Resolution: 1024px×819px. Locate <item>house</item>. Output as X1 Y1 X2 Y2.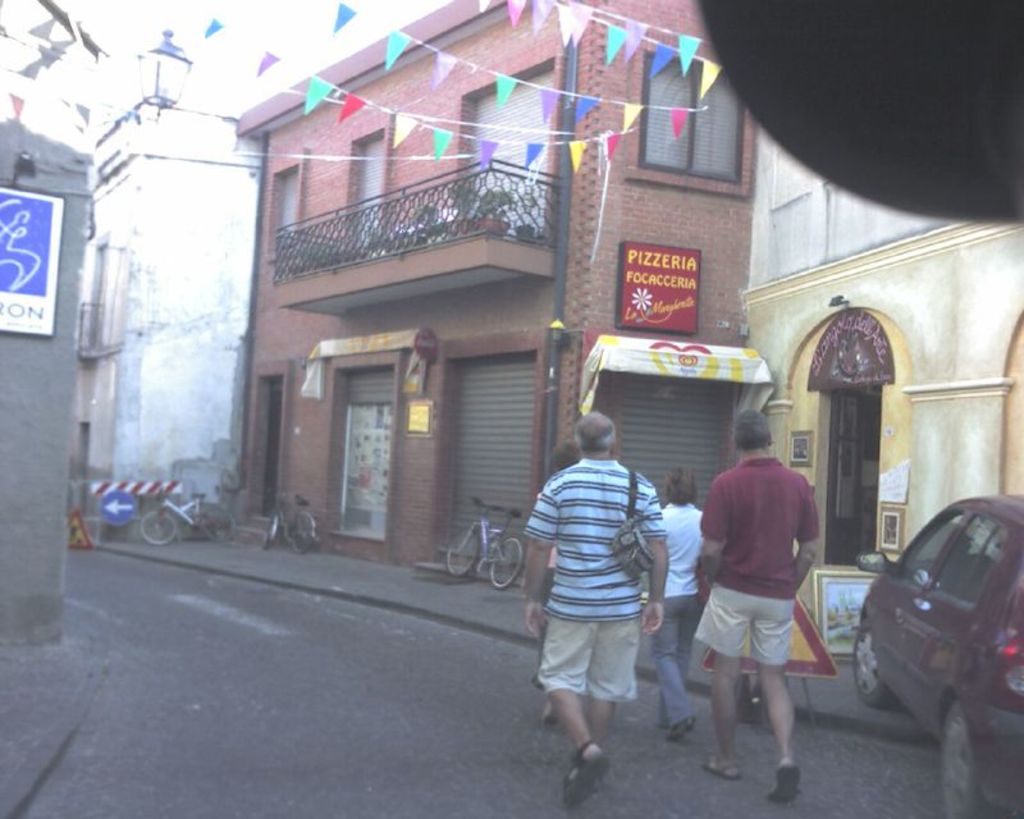
77 60 248 531.
